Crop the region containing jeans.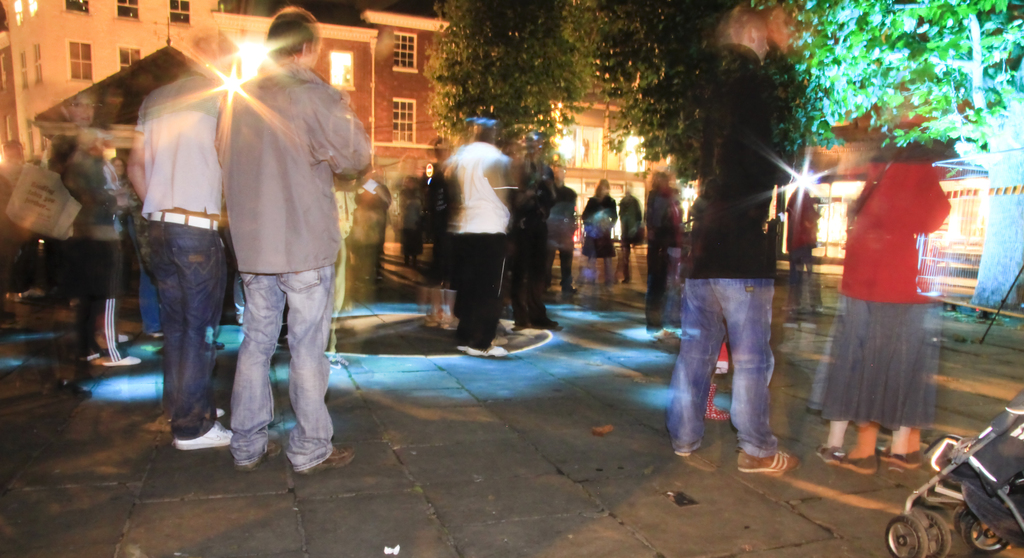
Crop region: [541,249,575,291].
